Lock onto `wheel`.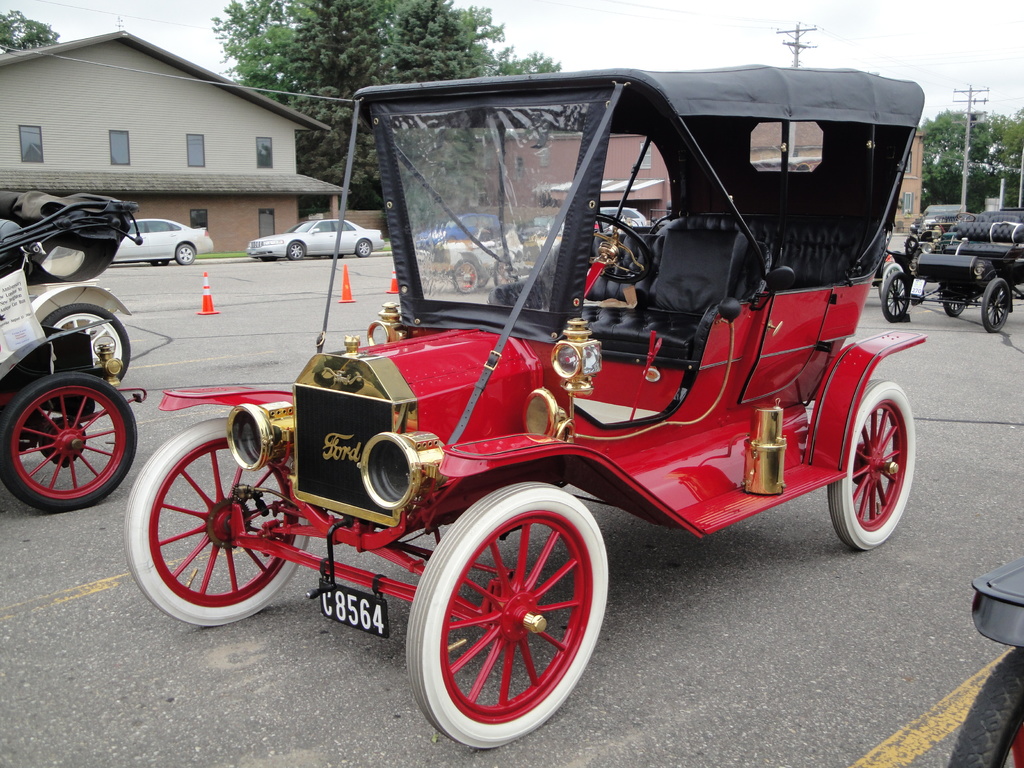
Locked: rect(122, 417, 313, 627).
